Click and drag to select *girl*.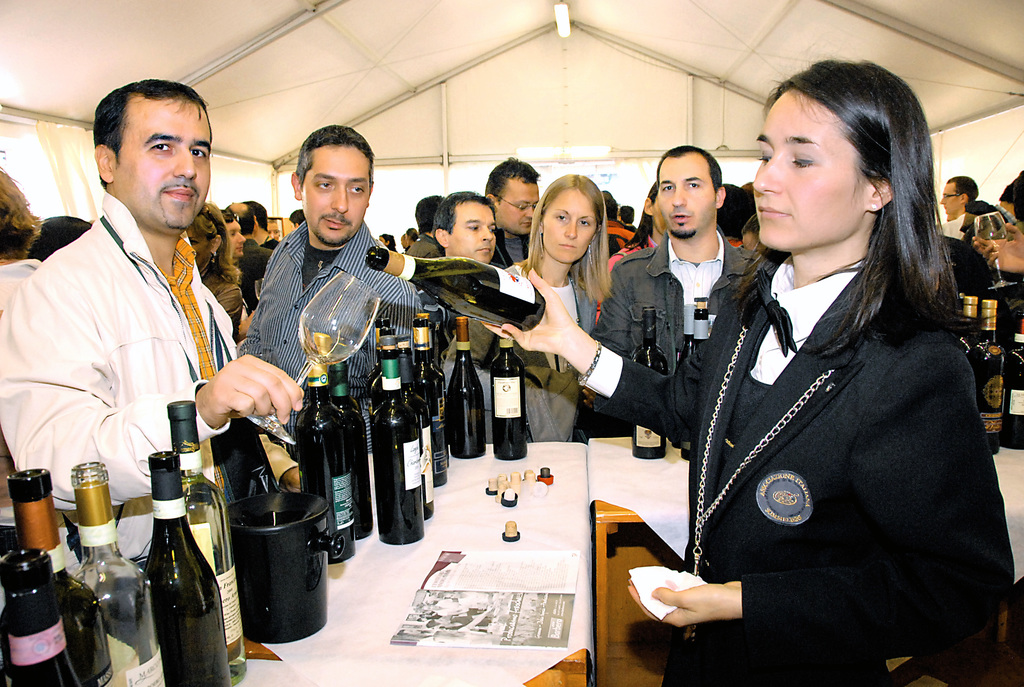
Selection: {"left": 496, "top": 59, "right": 1023, "bottom": 686}.
